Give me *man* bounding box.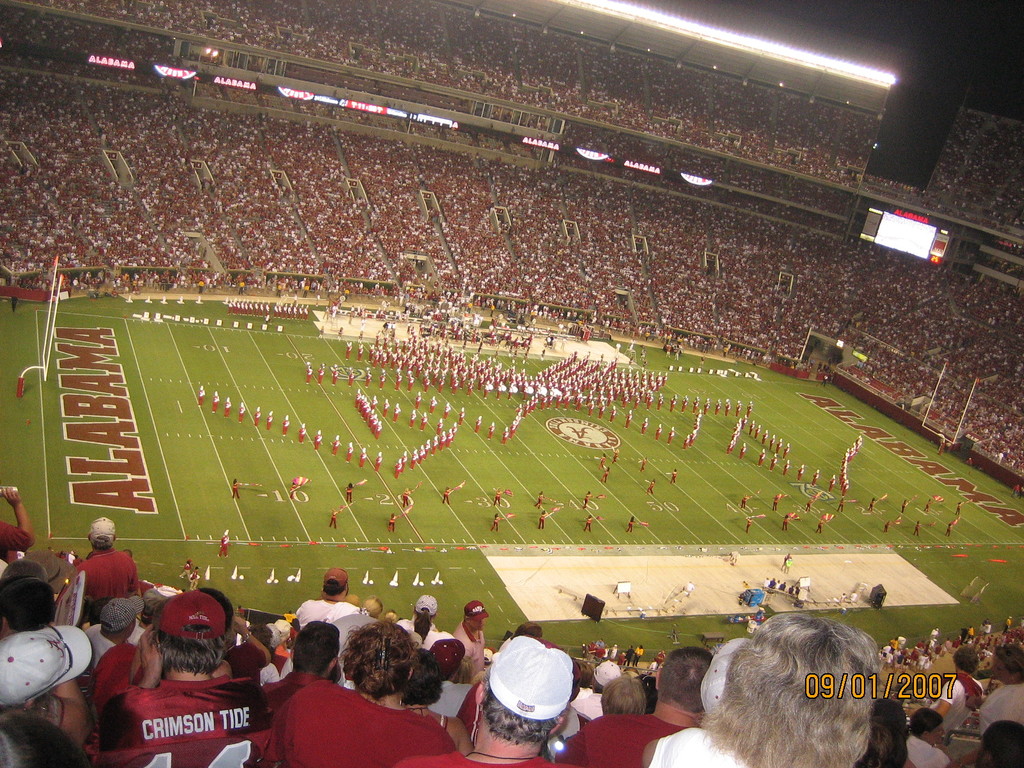
x1=643, y1=420, x2=646, y2=440.
